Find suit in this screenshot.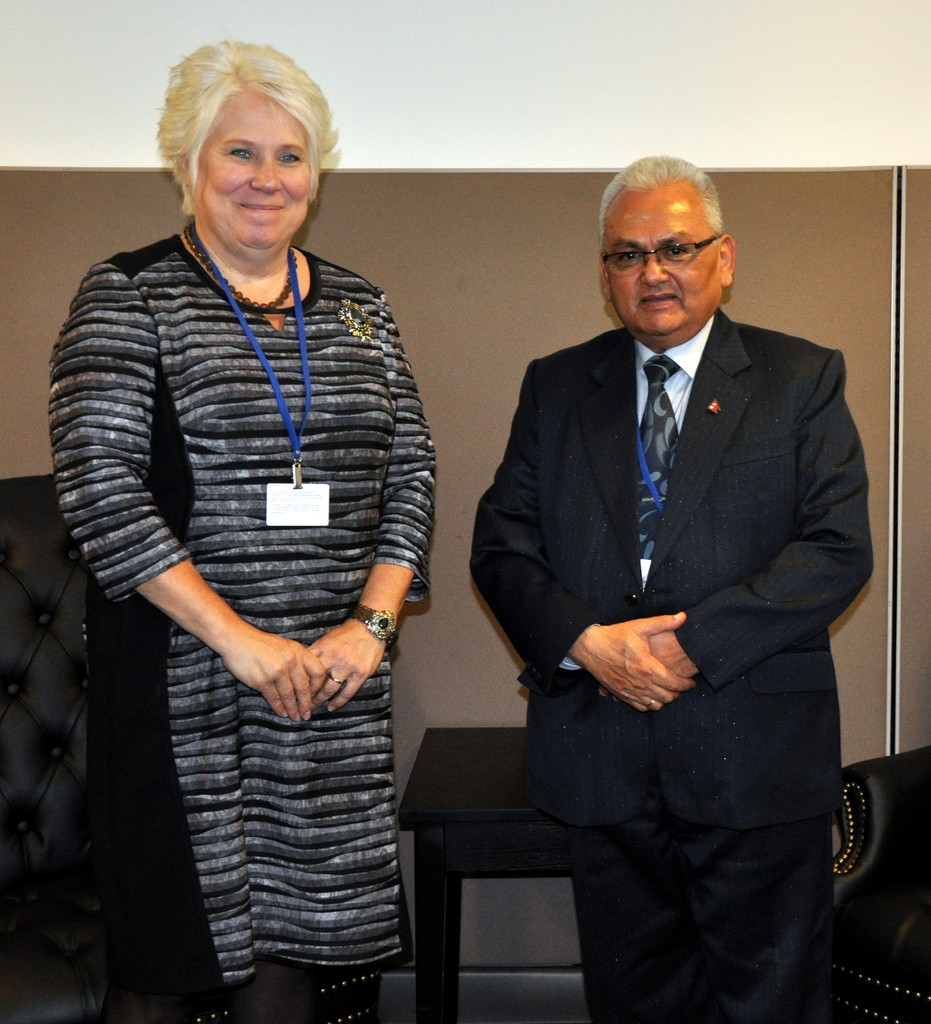
The bounding box for suit is x1=475 y1=308 x2=873 y2=1022.
